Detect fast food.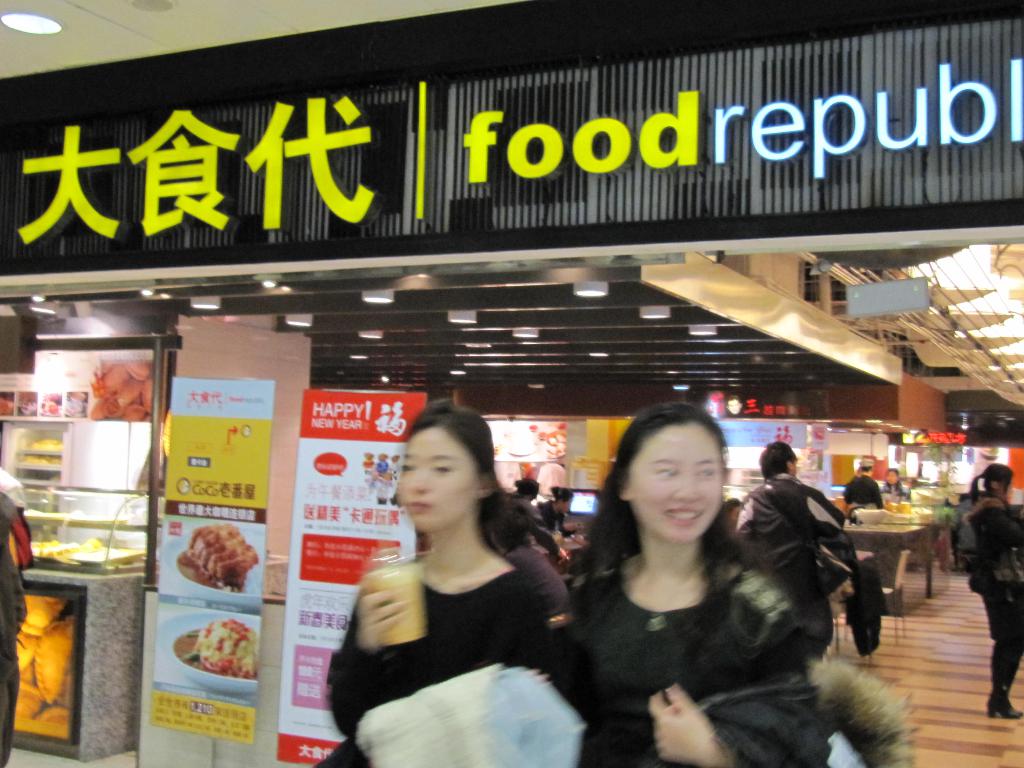
Detected at box(43, 394, 56, 413).
